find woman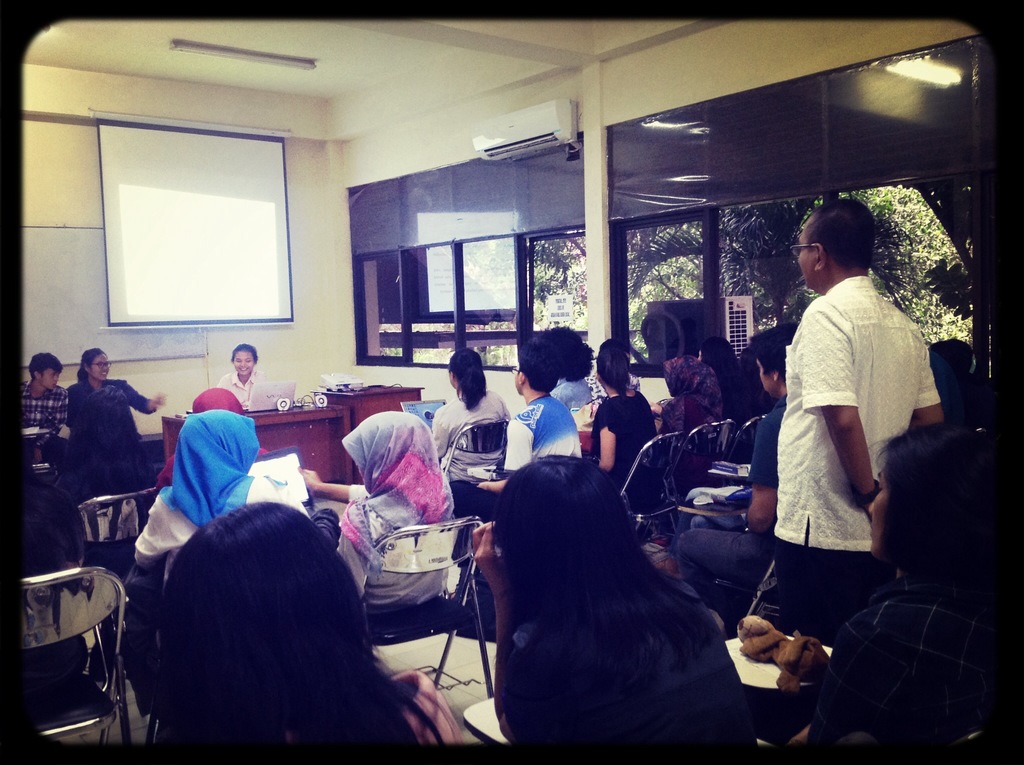
[x1=694, y1=337, x2=742, y2=403]
